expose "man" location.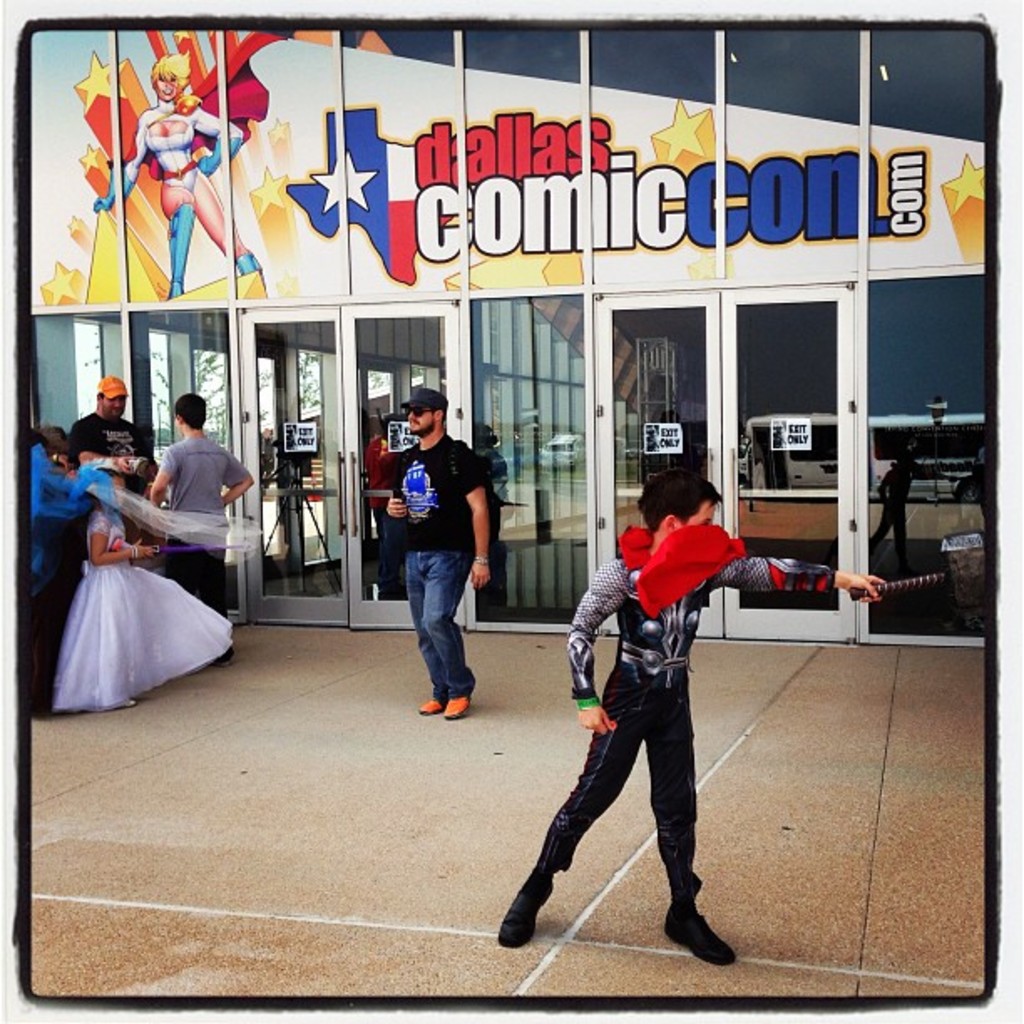
Exposed at 151/393/256/654.
